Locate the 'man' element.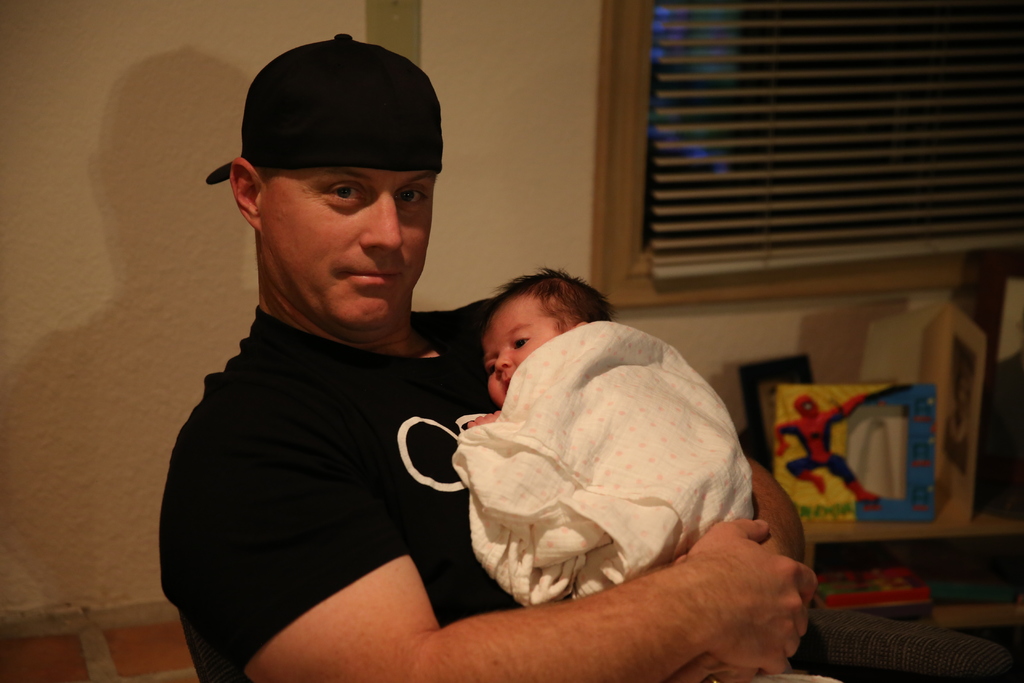
Element bbox: 153,72,704,680.
